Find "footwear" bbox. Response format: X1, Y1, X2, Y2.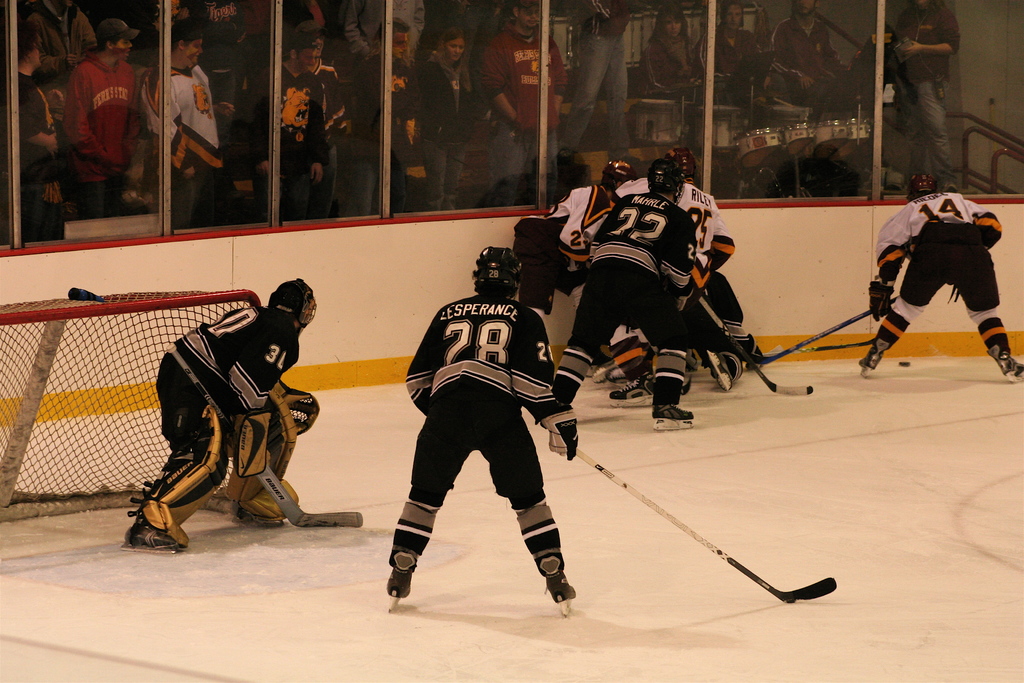
860, 346, 881, 371.
